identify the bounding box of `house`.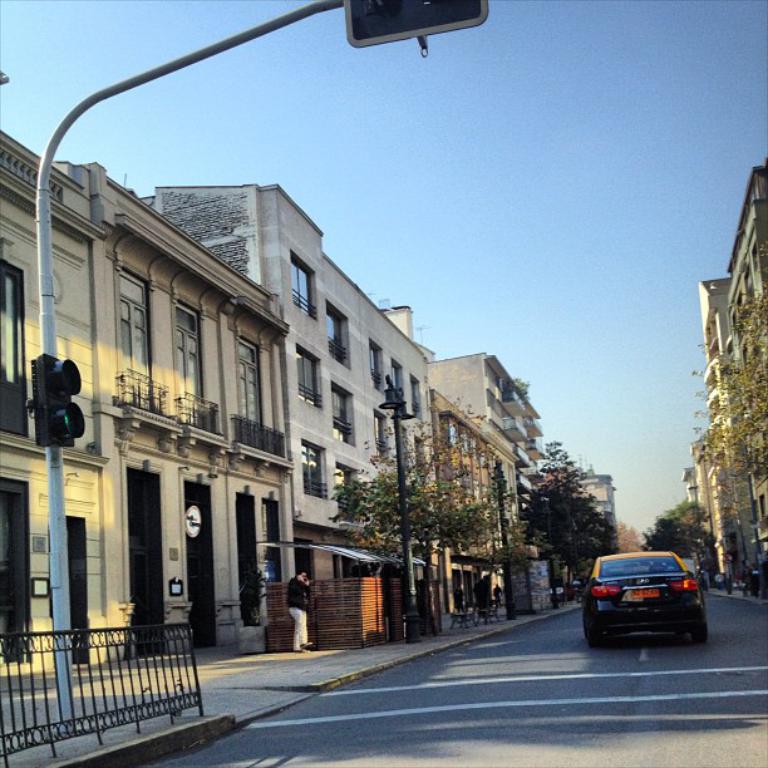
bbox=[688, 163, 767, 597].
